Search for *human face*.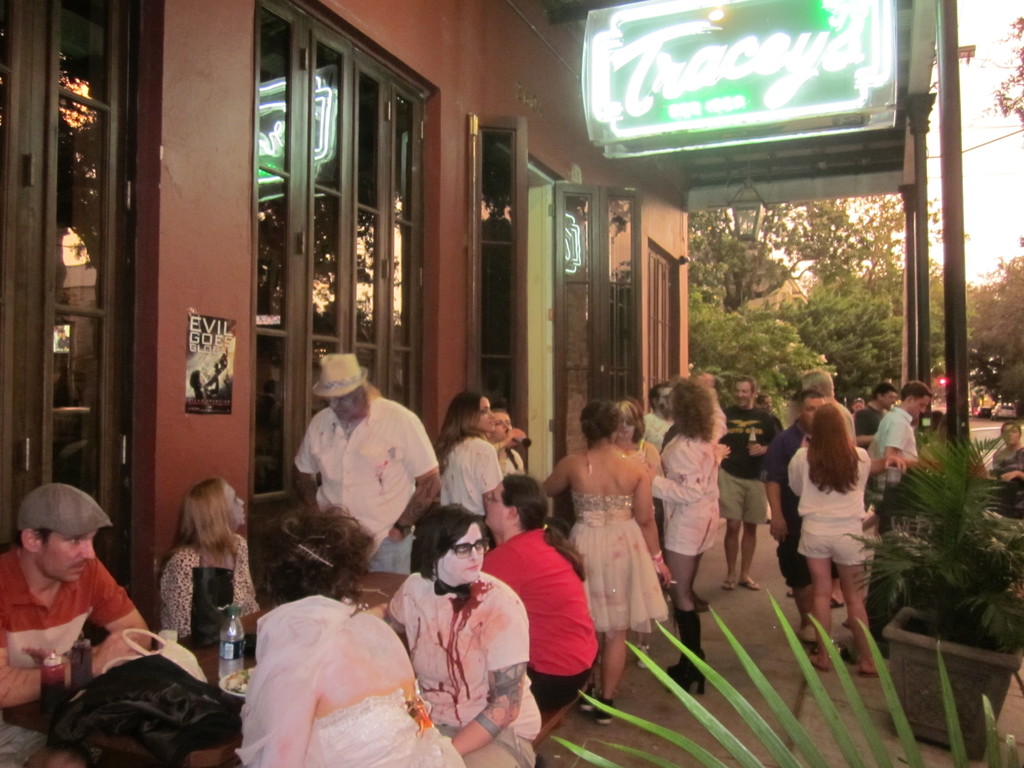
Found at pyautogui.locateOnScreen(803, 396, 823, 424).
